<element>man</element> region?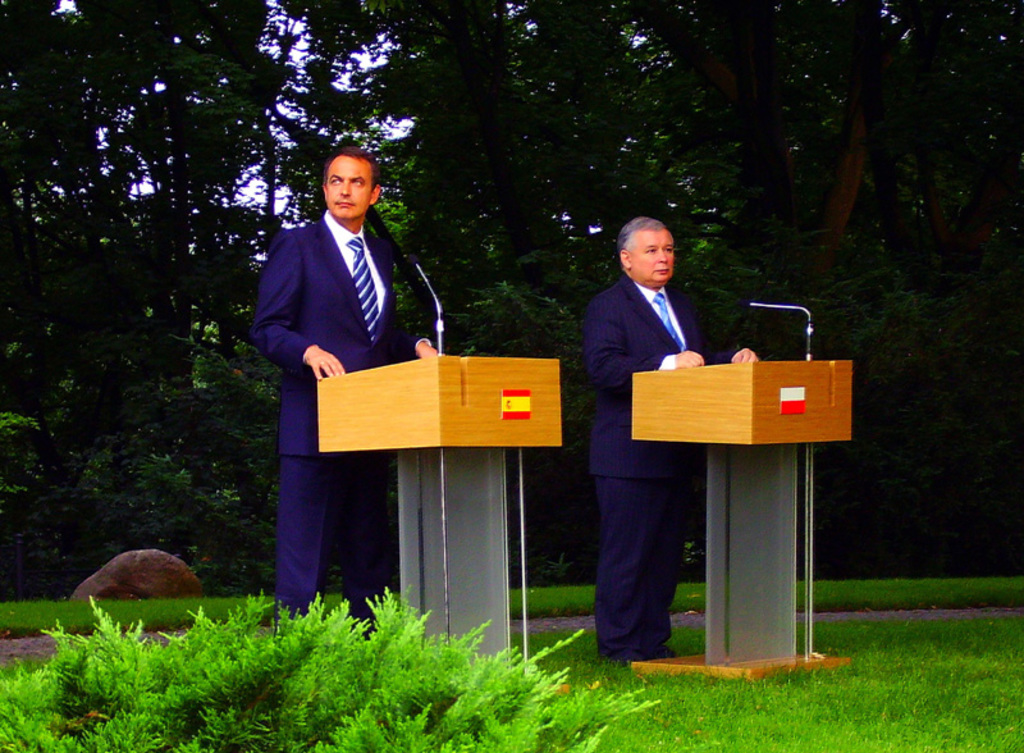
box=[260, 154, 444, 639]
